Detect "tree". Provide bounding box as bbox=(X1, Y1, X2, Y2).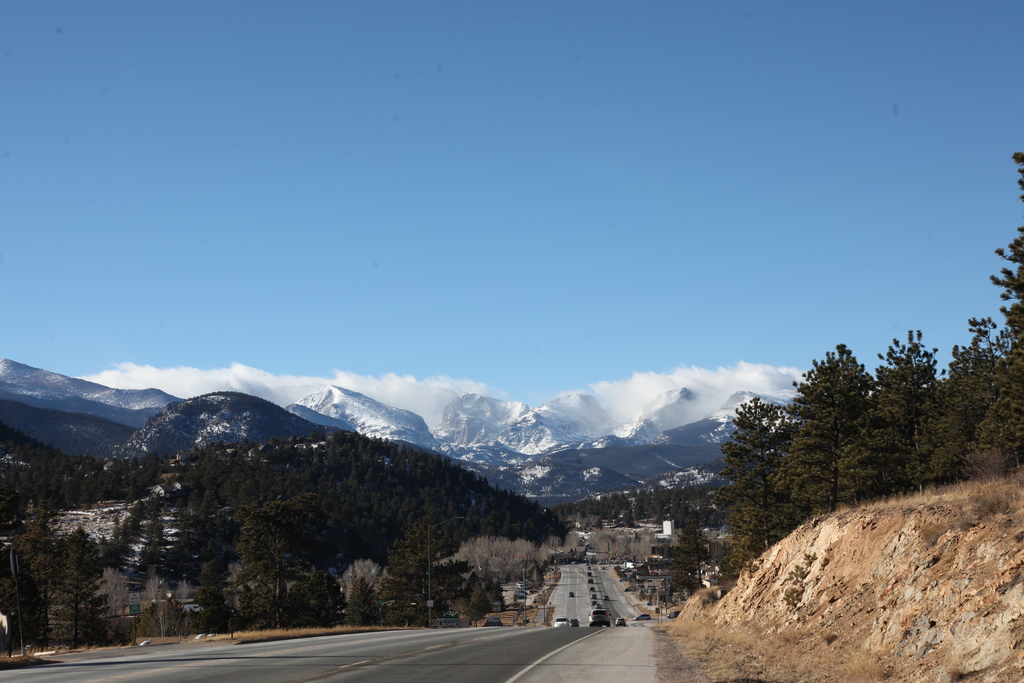
bbox=(935, 311, 1002, 493).
